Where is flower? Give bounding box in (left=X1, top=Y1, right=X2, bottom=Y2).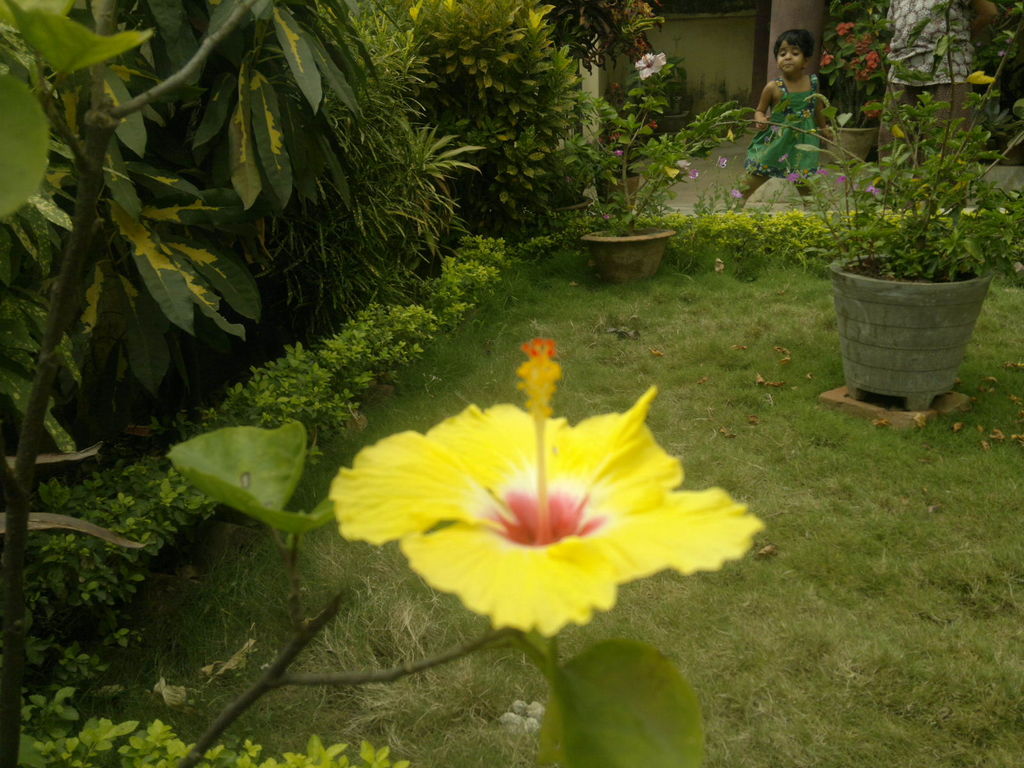
(left=865, top=184, right=878, bottom=194).
